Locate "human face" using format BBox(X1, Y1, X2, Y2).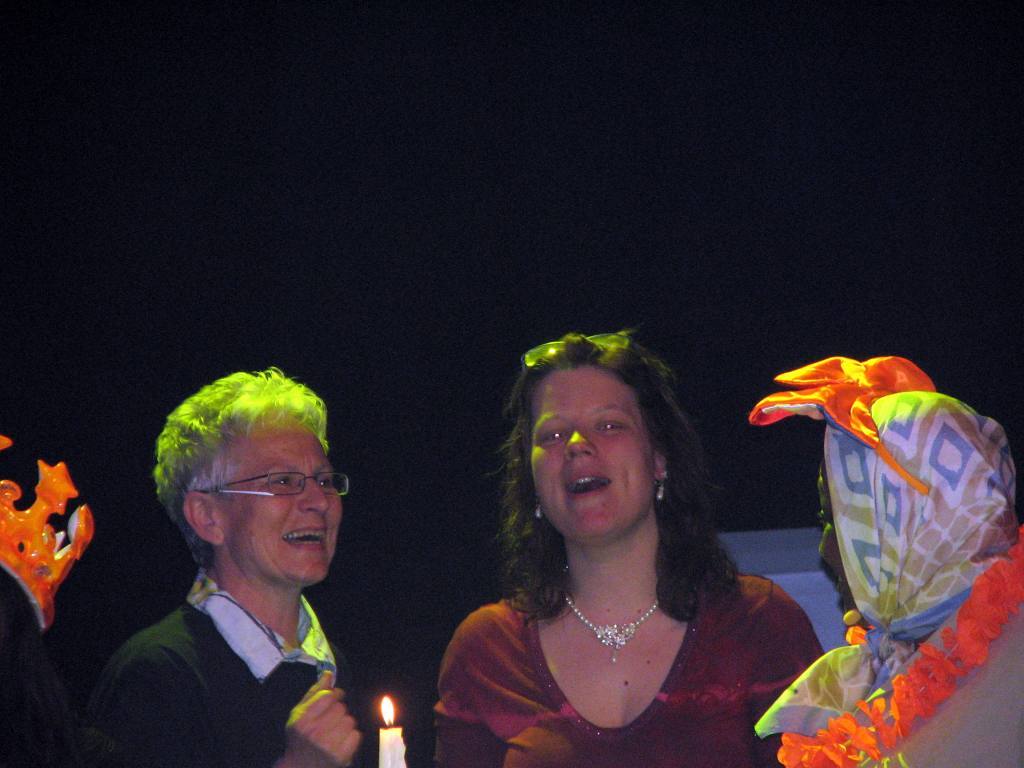
BBox(818, 472, 853, 614).
